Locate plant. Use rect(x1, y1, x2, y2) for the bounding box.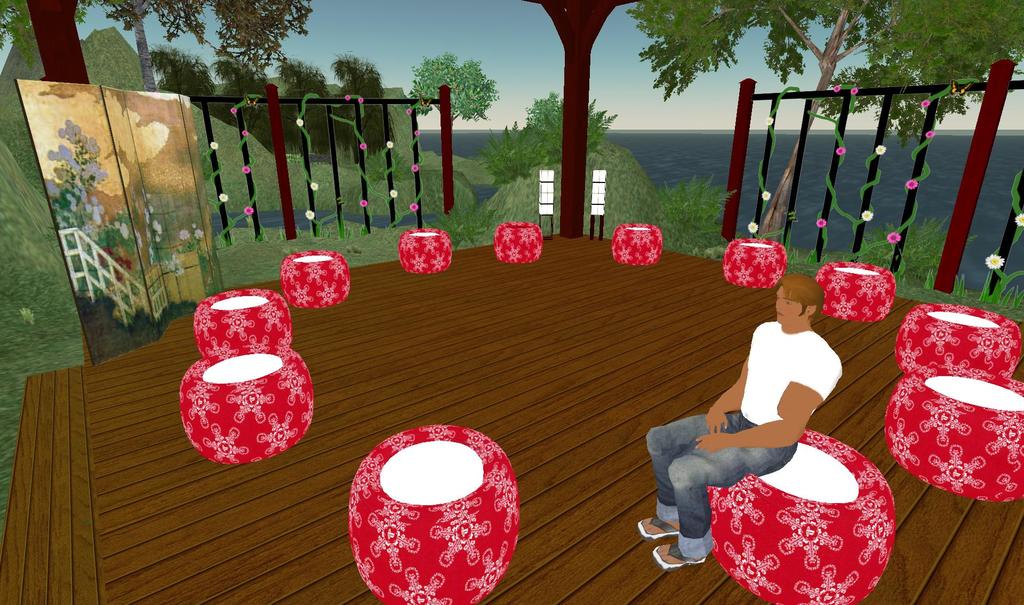
rect(856, 211, 968, 287).
